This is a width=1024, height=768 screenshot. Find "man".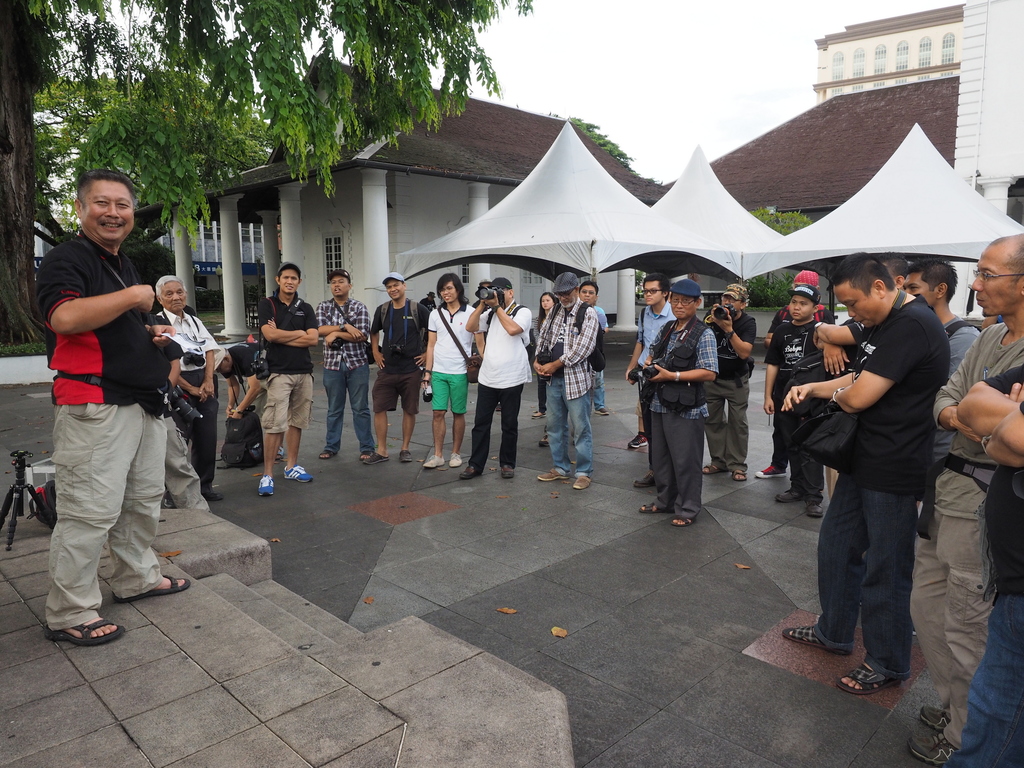
Bounding box: x1=211, y1=339, x2=284, y2=462.
